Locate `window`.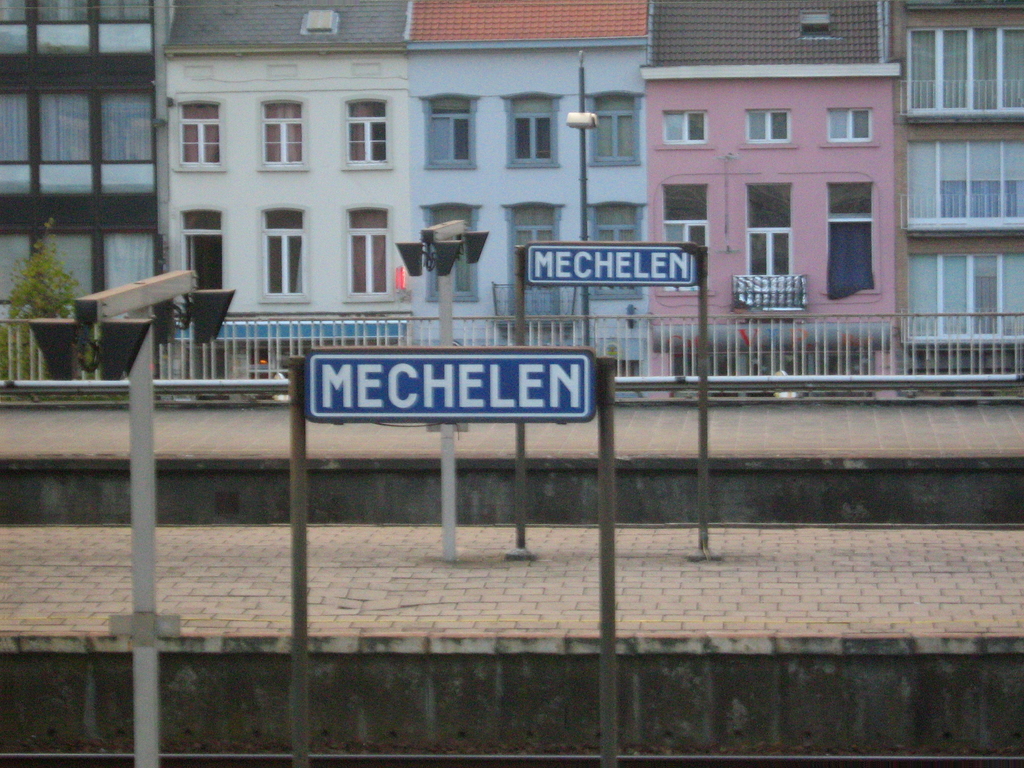
Bounding box: (100,0,155,22).
